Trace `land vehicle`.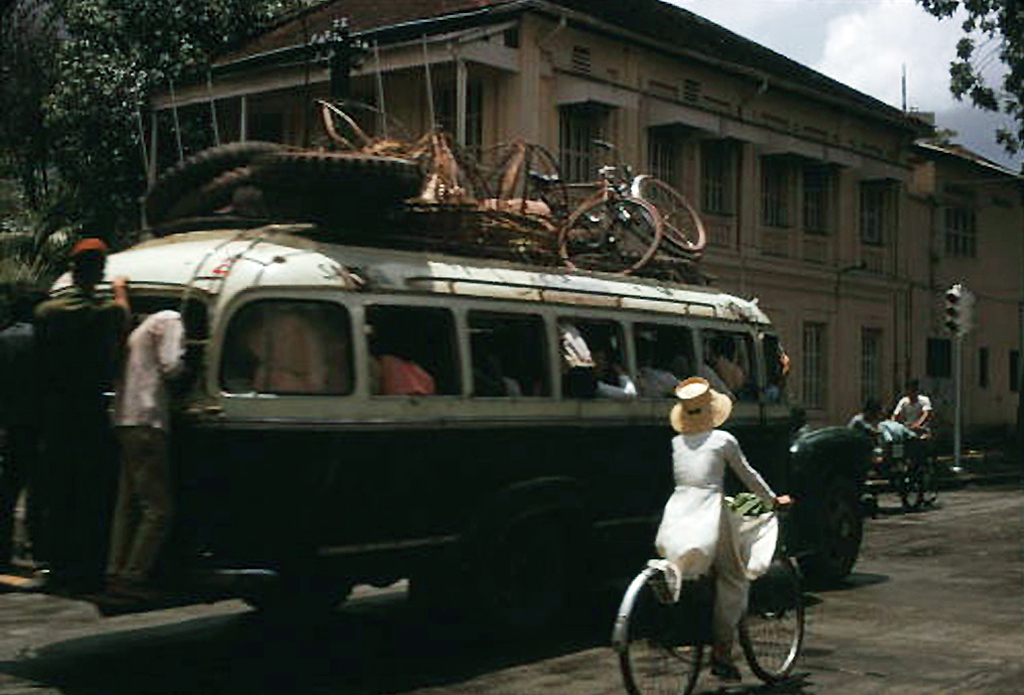
Traced to <box>615,497,810,694</box>.
